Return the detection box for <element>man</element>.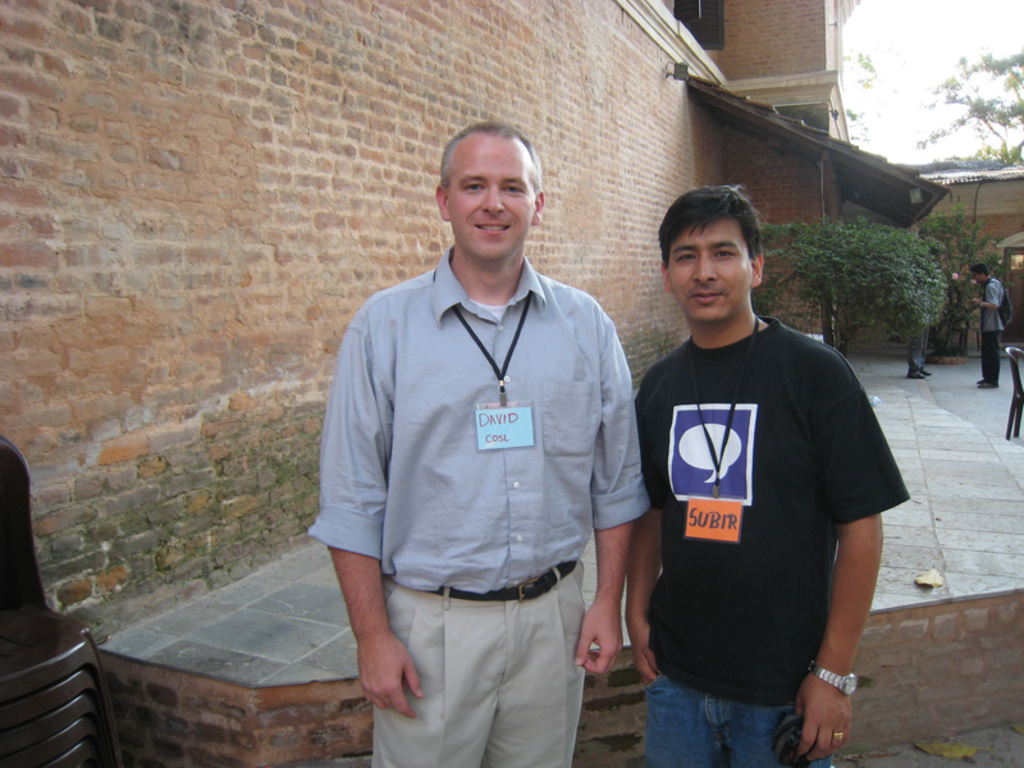
select_region(621, 183, 909, 767).
